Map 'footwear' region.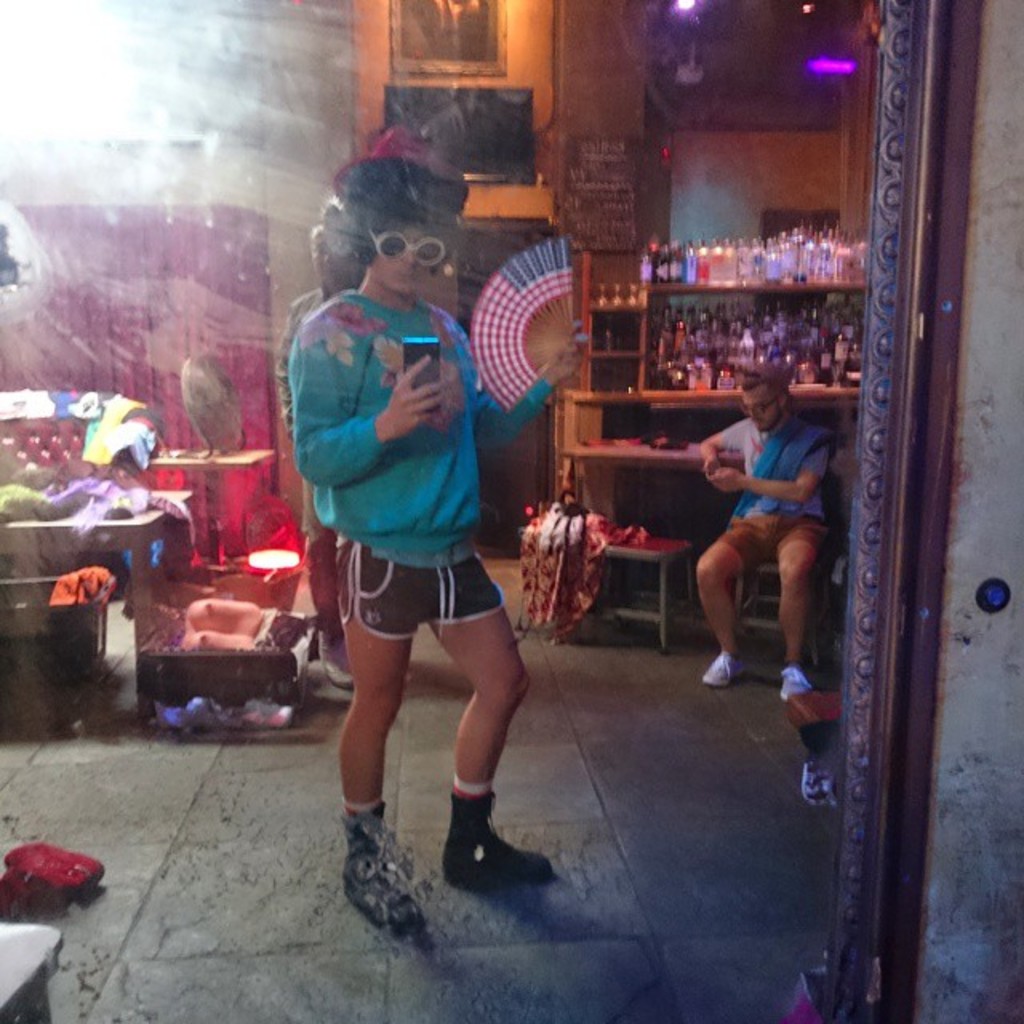
Mapped to 699/646/749/690.
